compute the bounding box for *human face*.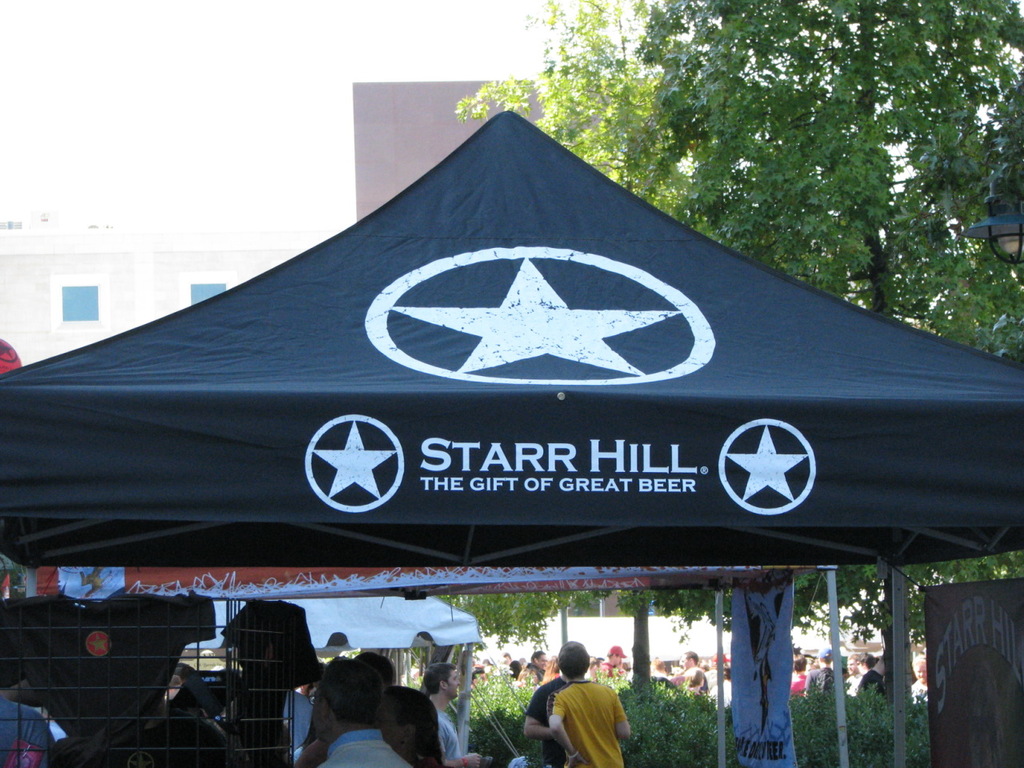
{"left": 536, "top": 652, "right": 546, "bottom": 666}.
